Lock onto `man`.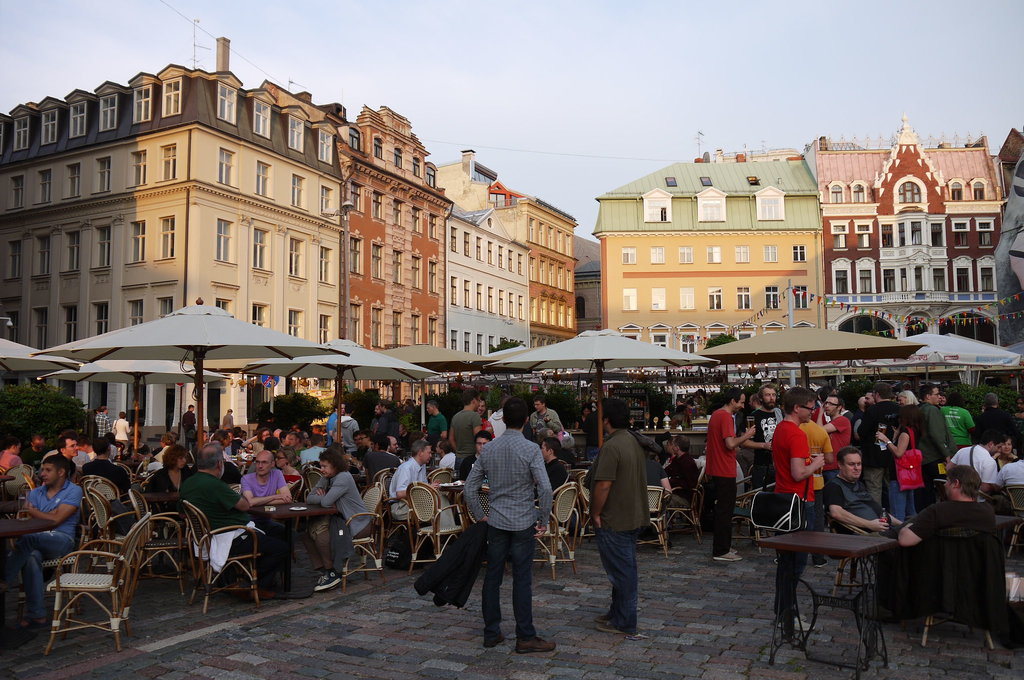
Locked: crop(582, 394, 652, 633).
